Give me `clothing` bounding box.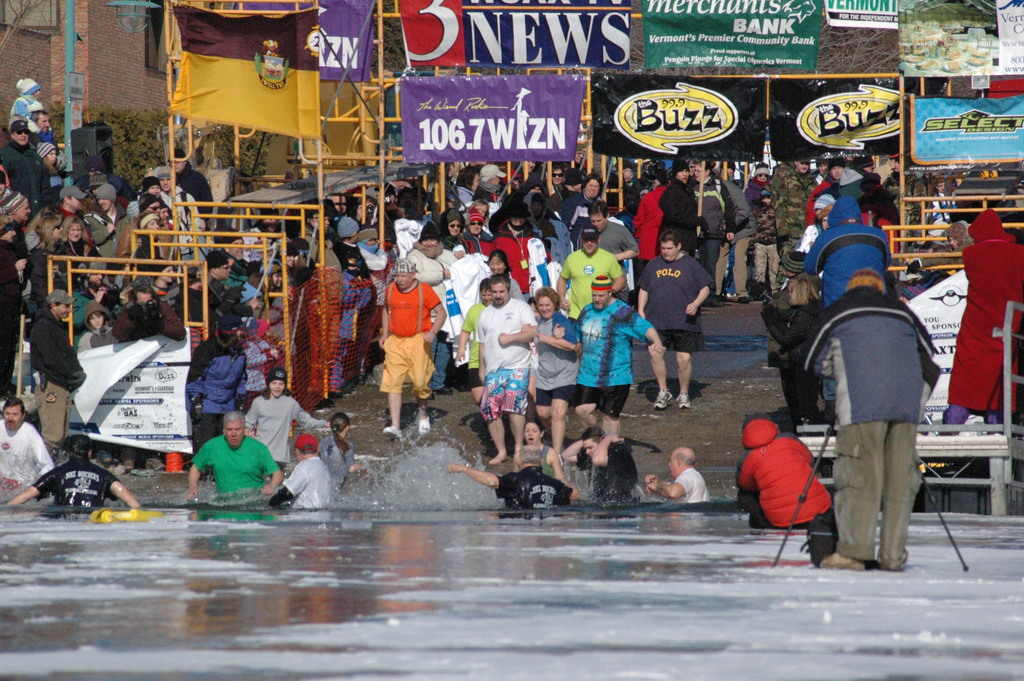
<region>0, 209, 25, 405</region>.
